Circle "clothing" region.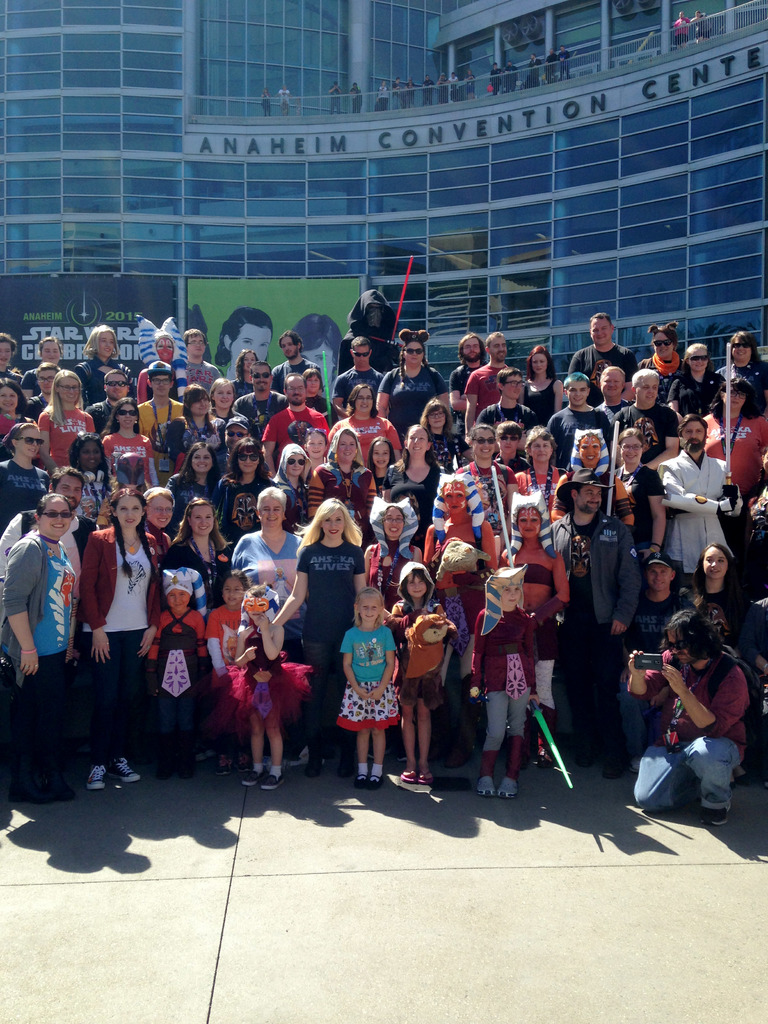
Region: [left=400, top=368, right=465, bottom=417].
